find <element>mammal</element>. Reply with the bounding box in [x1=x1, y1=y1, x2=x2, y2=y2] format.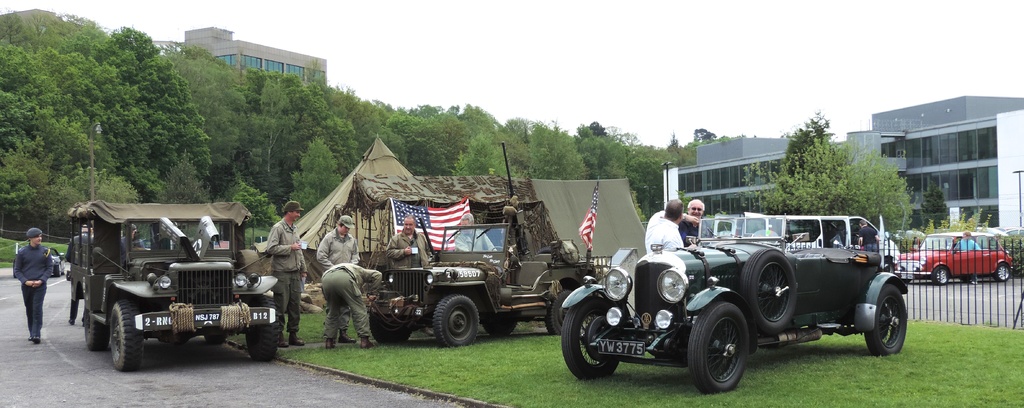
[x1=314, y1=213, x2=358, y2=343].
